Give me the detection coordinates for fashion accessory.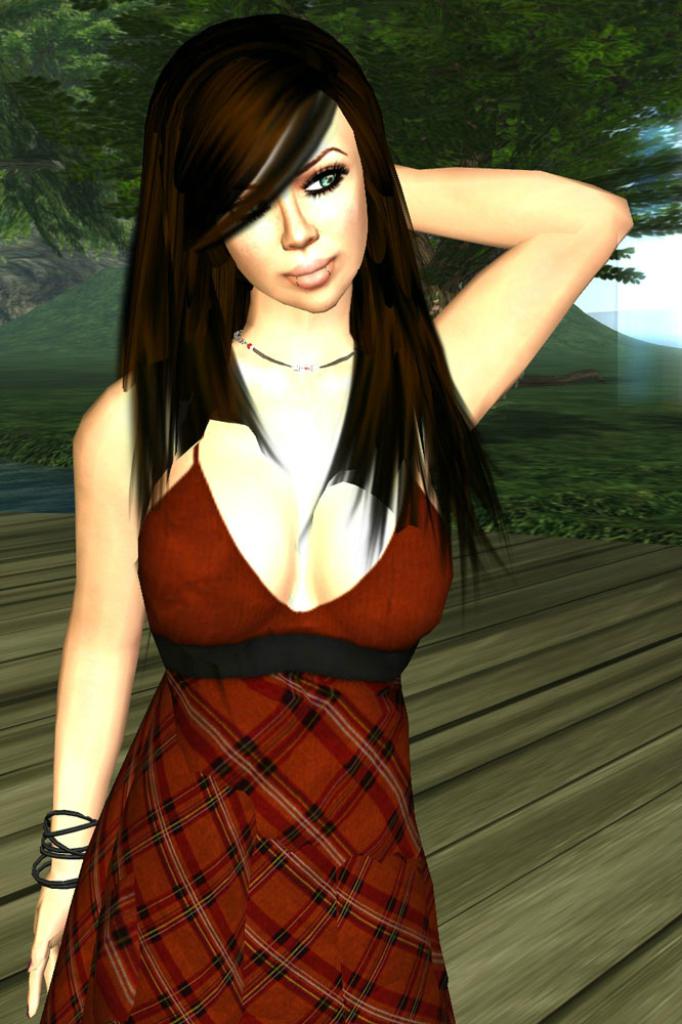
227 327 356 377.
